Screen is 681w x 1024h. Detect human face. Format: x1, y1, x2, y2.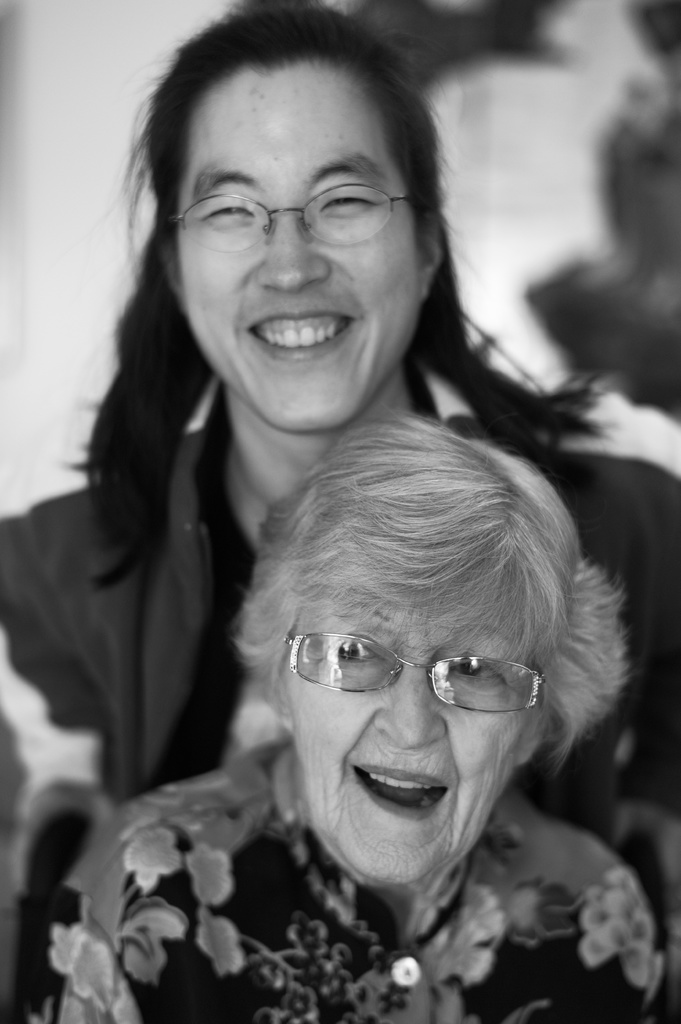
176, 63, 416, 433.
